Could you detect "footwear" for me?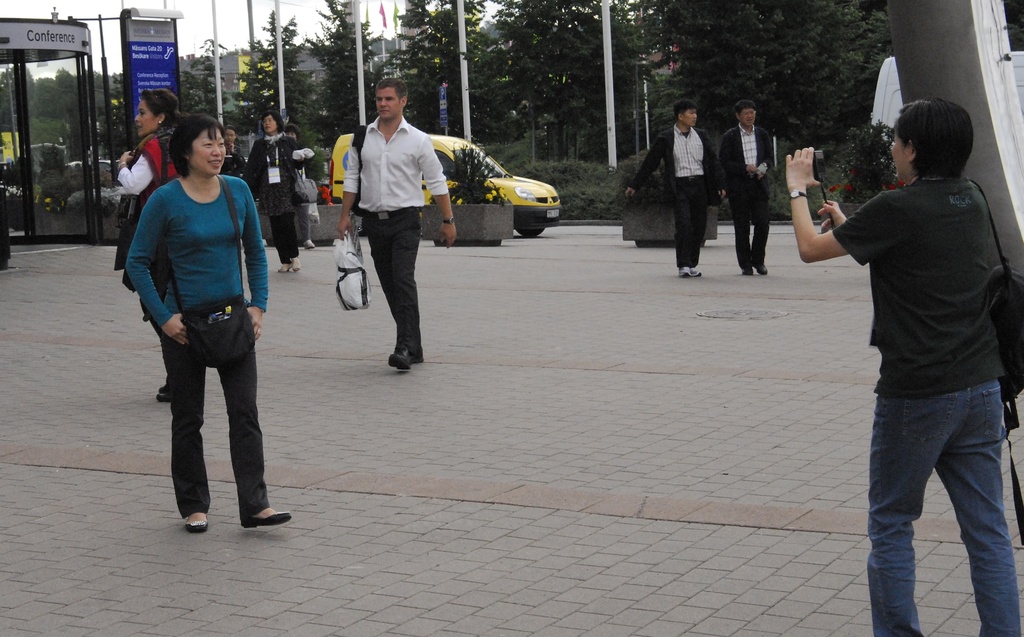
Detection result: (left=183, top=512, right=212, bottom=541).
